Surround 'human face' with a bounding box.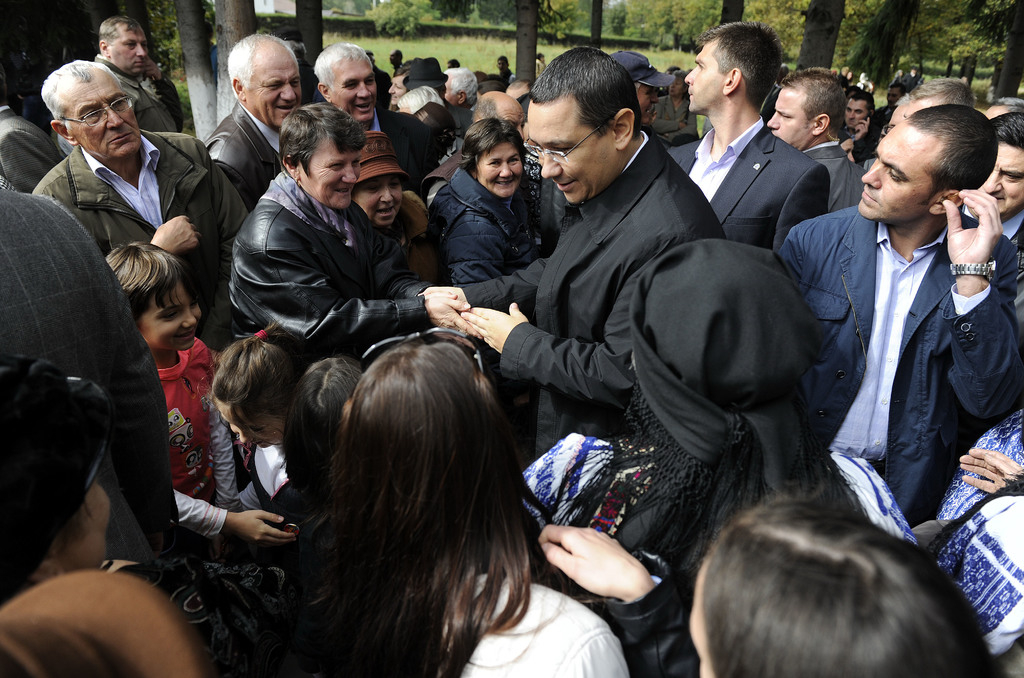
(left=982, top=144, right=1023, bottom=215).
